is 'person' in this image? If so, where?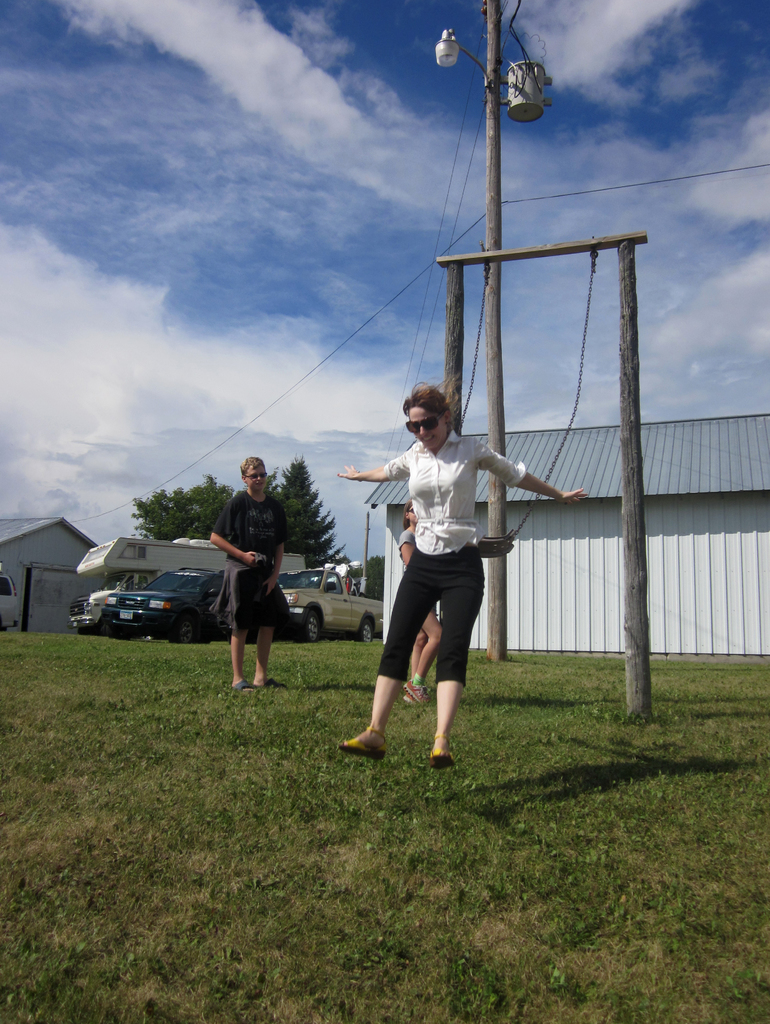
Yes, at (393,503,445,699).
